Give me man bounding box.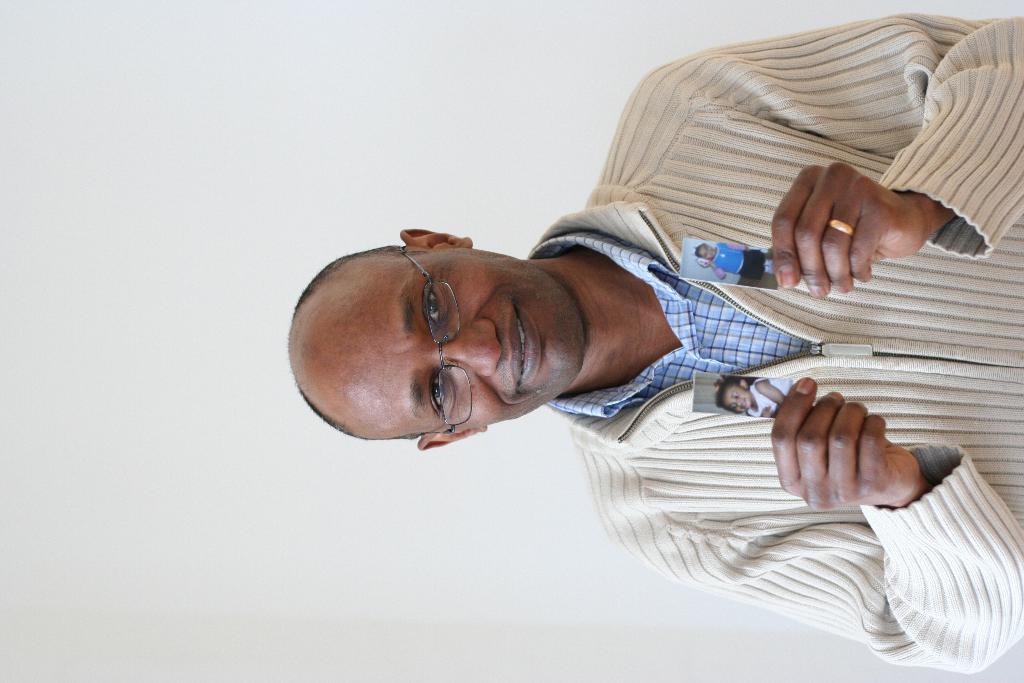
BBox(262, 44, 1016, 632).
